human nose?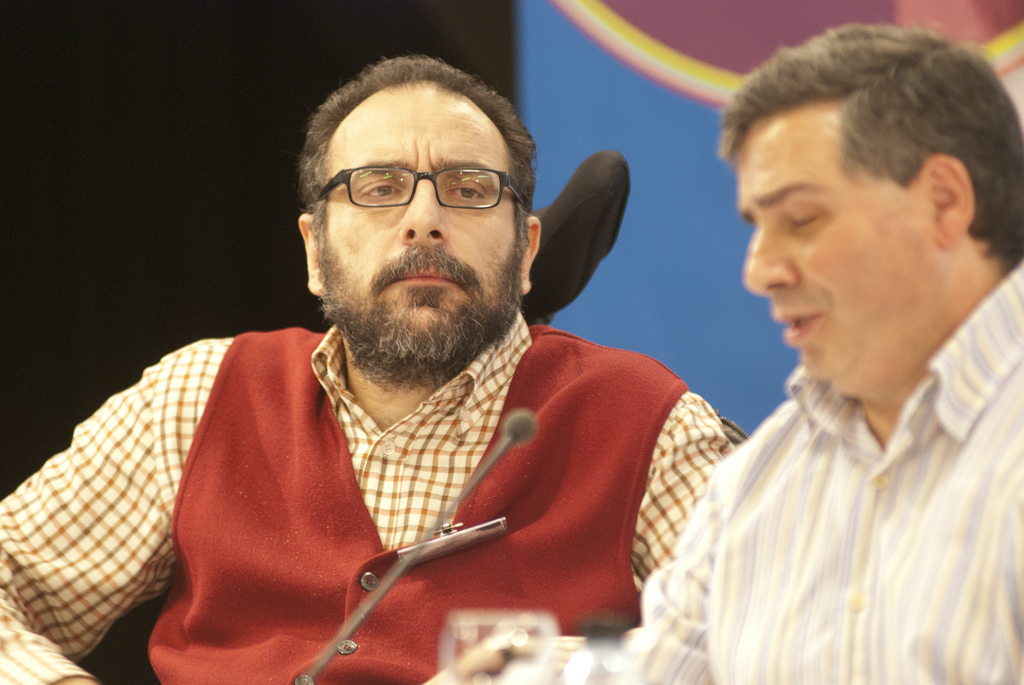
bbox=[744, 222, 800, 297]
